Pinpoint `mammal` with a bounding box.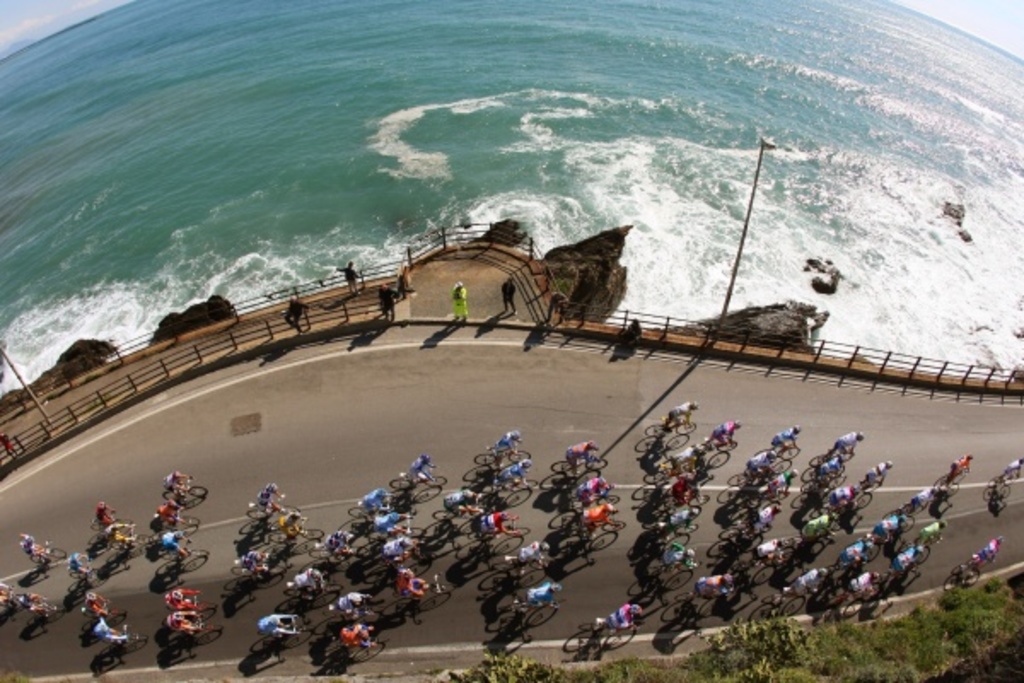
[left=263, top=476, right=288, bottom=516].
